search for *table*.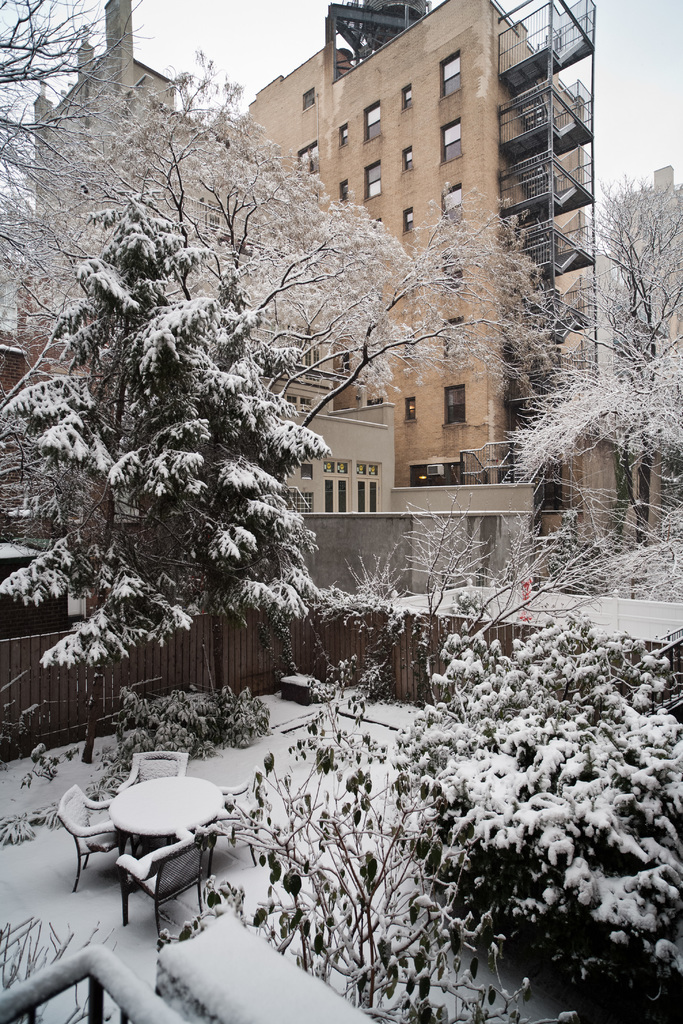
Found at locate(107, 777, 220, 857).
